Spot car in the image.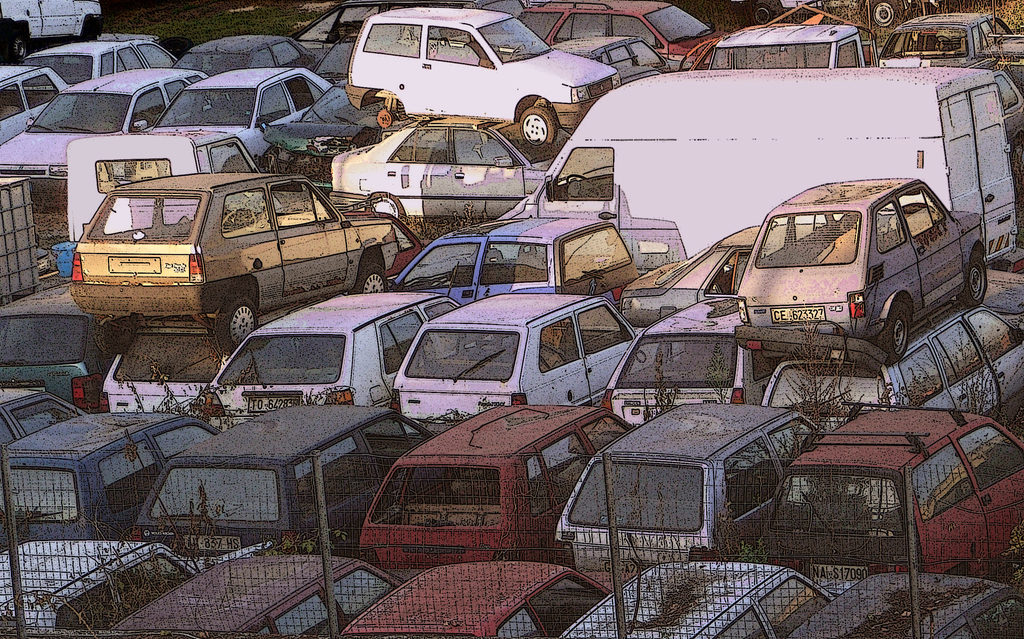
car found at region(0, 538, 202, 638).
